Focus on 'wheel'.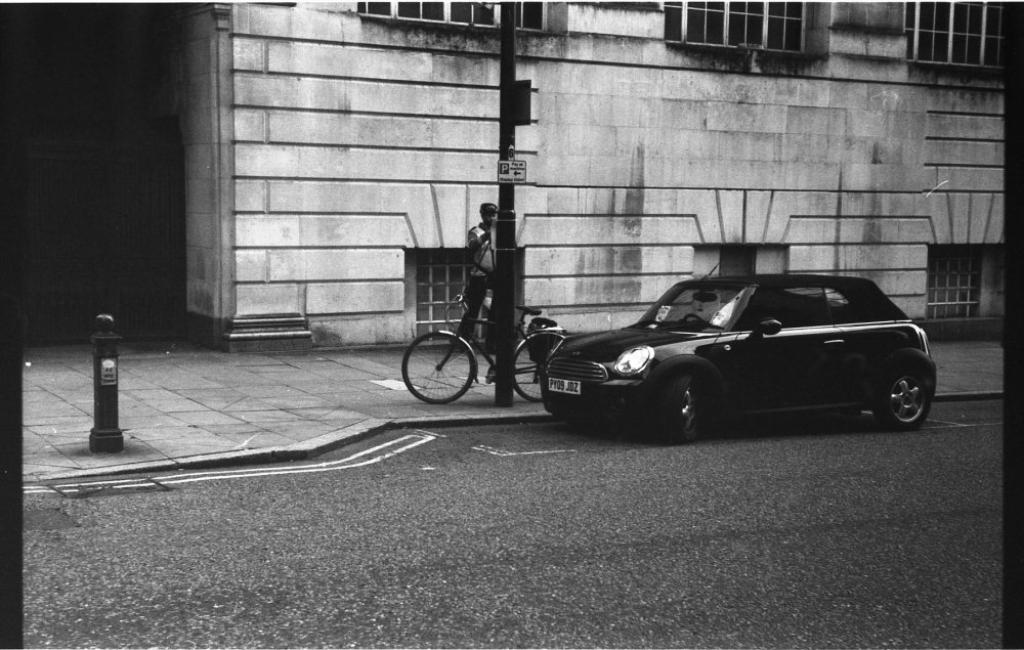
Focused at locate(878, 355, 940, 425).
